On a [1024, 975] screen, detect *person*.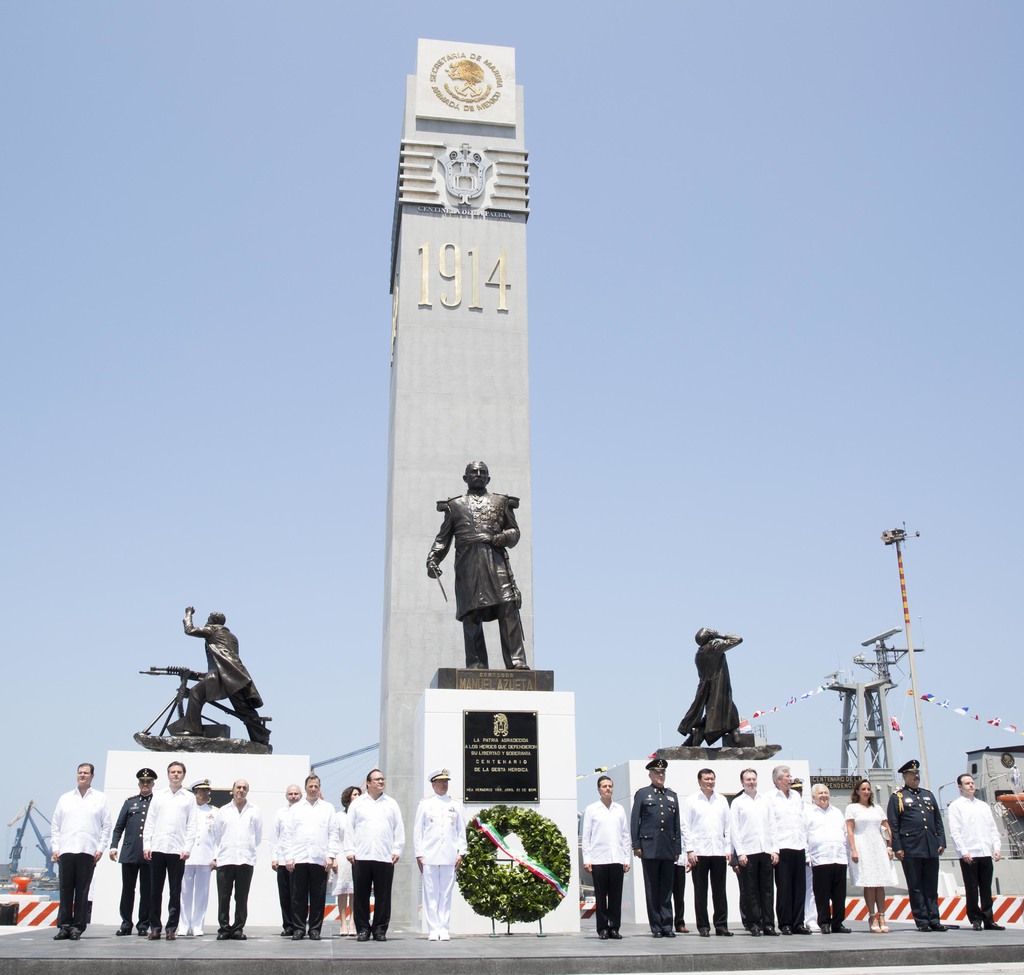
BBox(893, 753, 953, 933).
